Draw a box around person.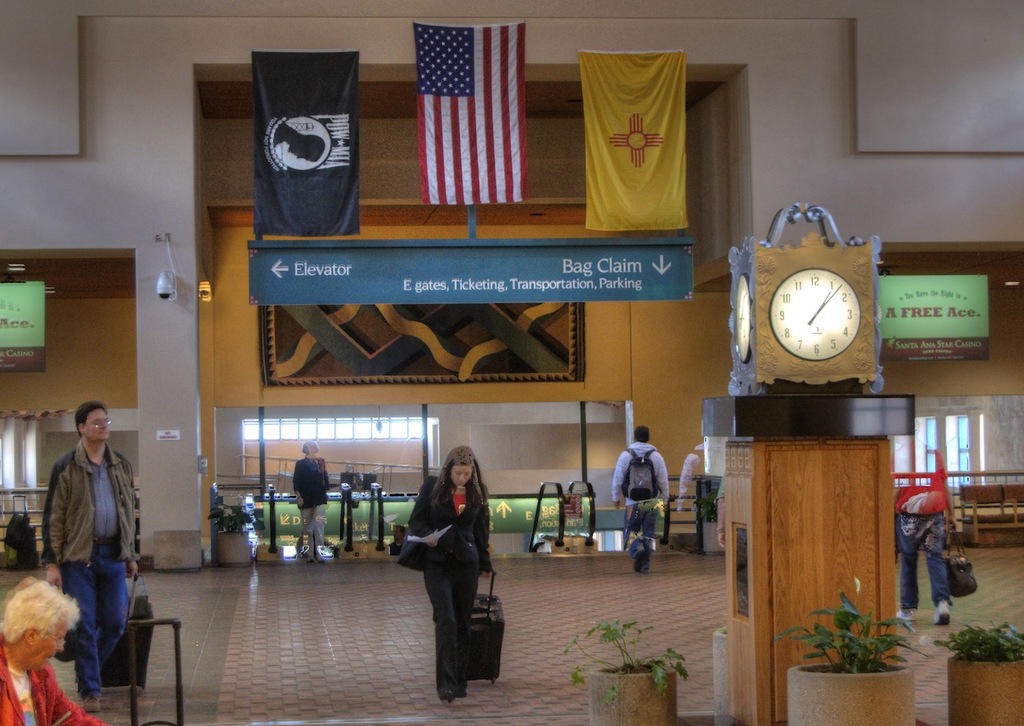
locate(610, 423, 671, 571).
